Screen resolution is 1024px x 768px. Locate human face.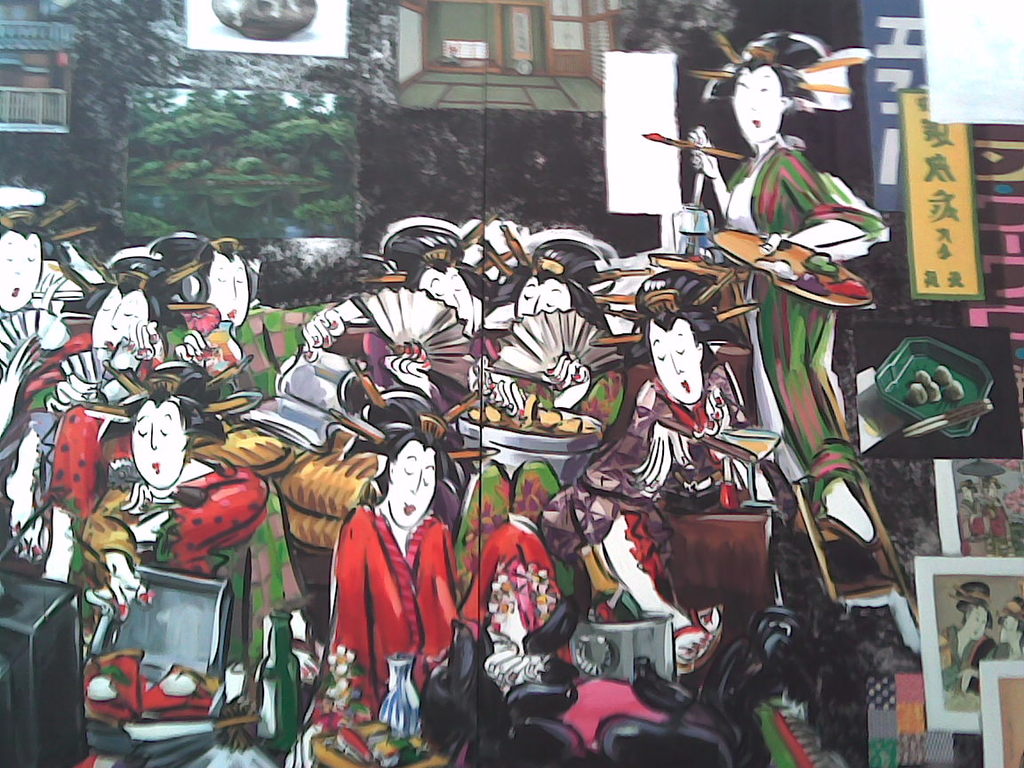
{"left": 91, "top": 291, "right": 148, "bottom": 356}.
